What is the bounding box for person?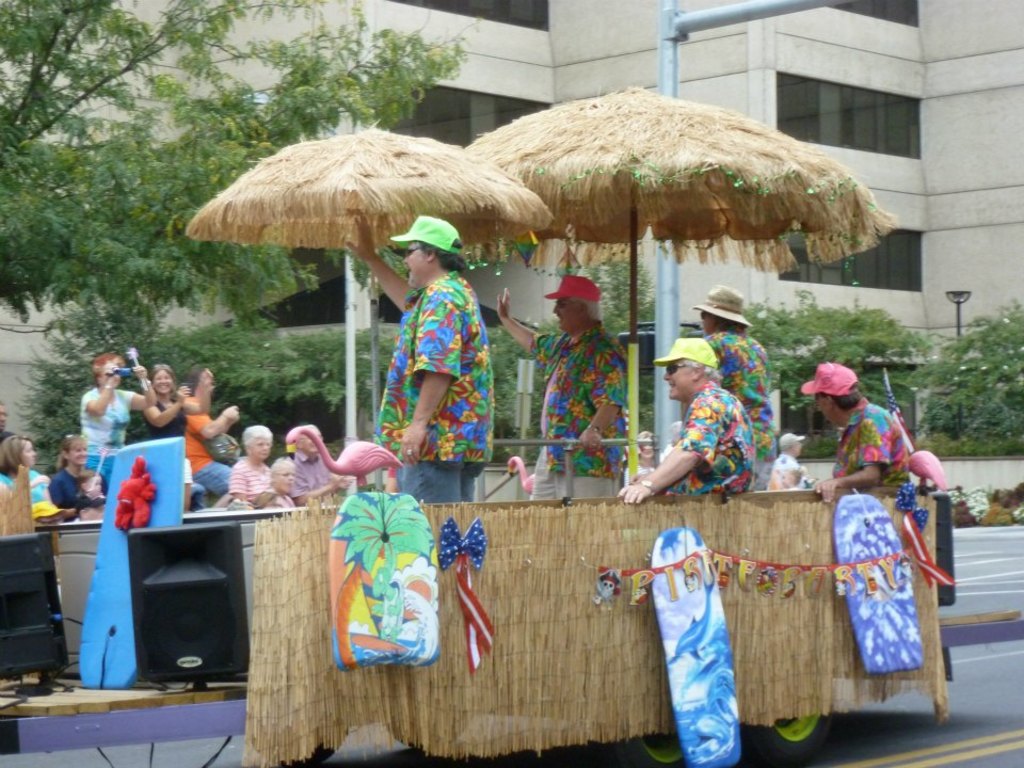
detection(178, 389, 221, 439).
